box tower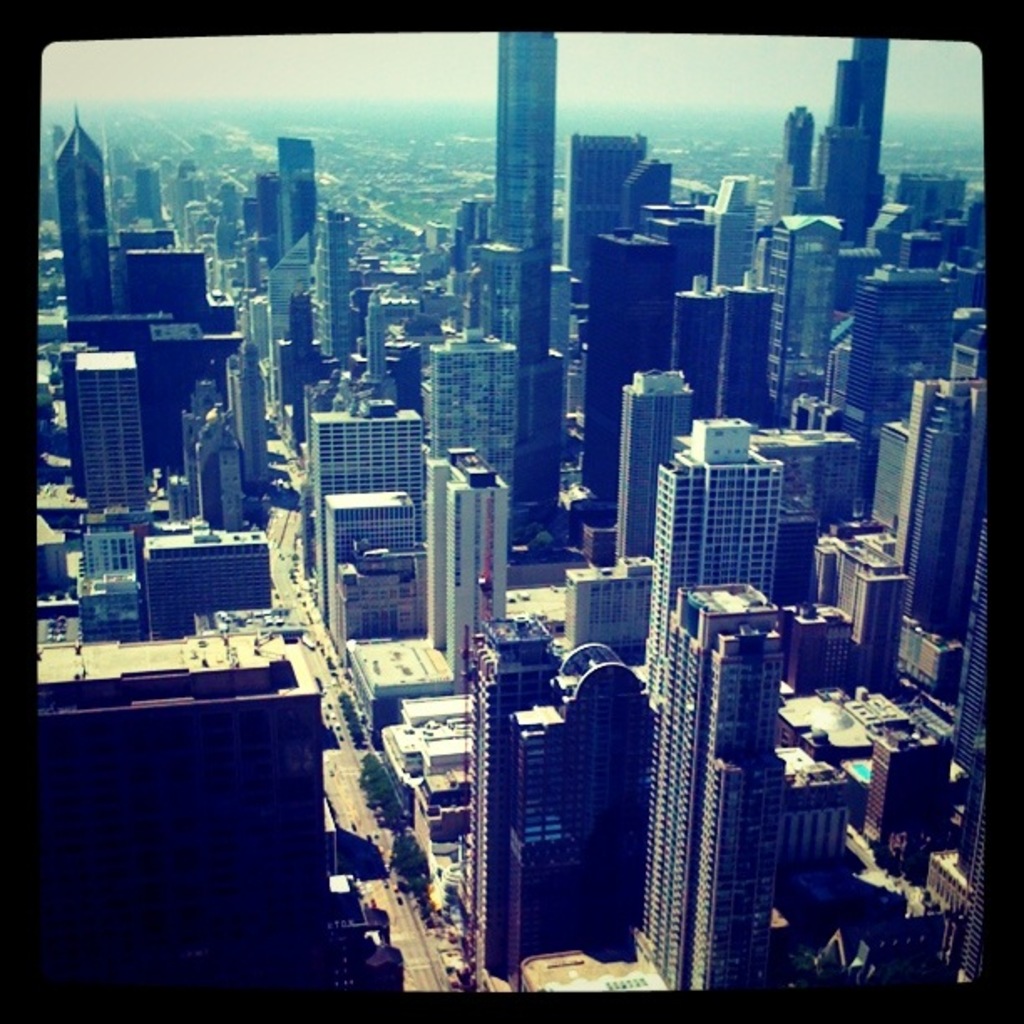
<box>67,350,157,519</box>
